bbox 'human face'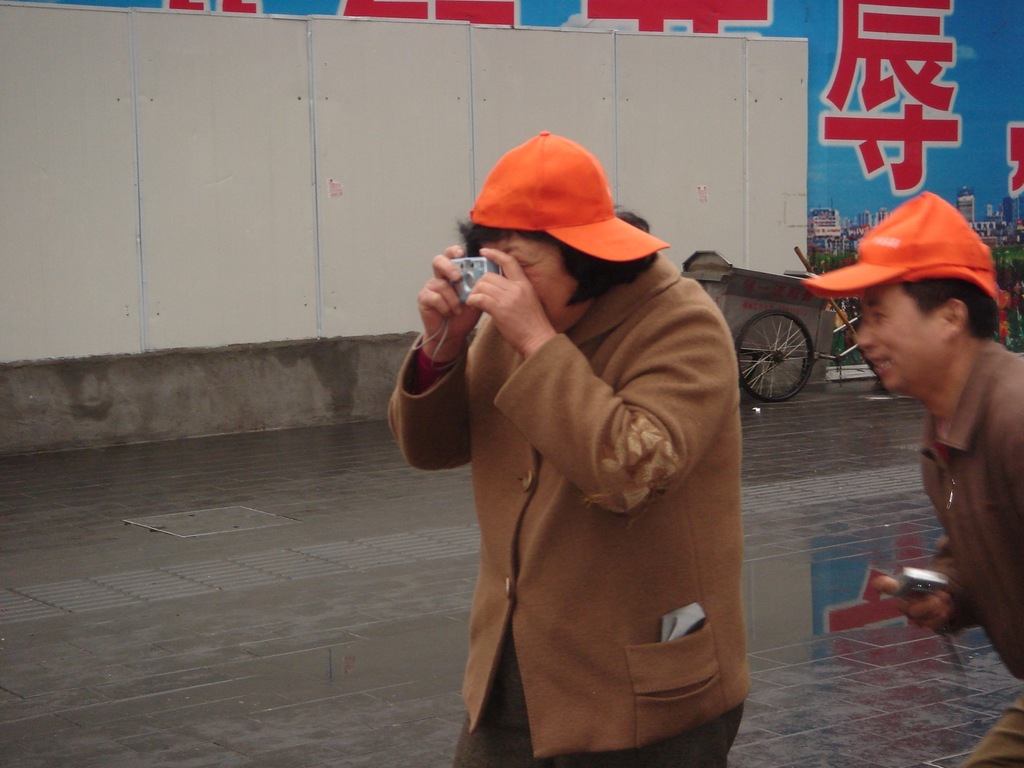
<region>476, 232, 586, 333</region>
